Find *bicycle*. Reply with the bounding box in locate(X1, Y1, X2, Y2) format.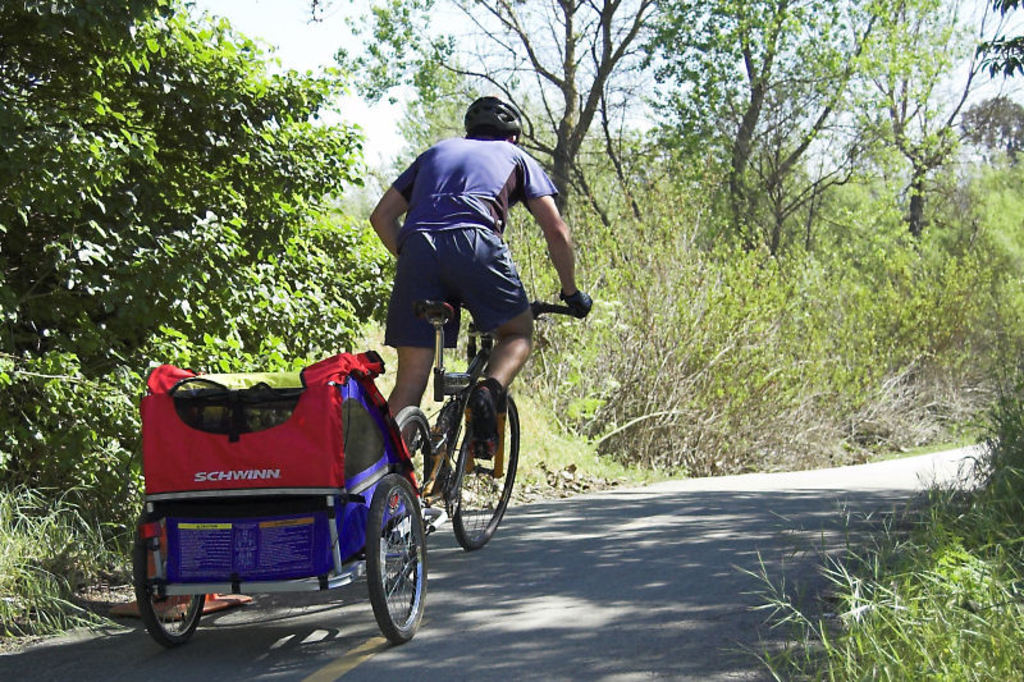
locate(401, 294, 582, 421).
